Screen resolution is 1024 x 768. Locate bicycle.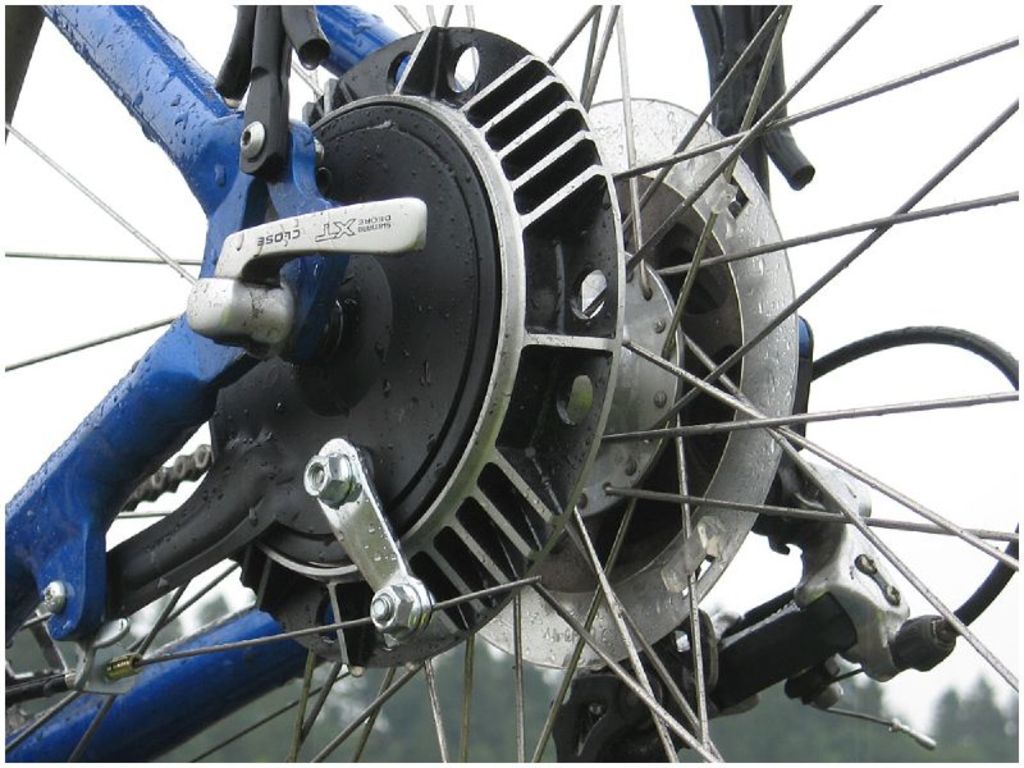
0, 0, 1023, 767.
